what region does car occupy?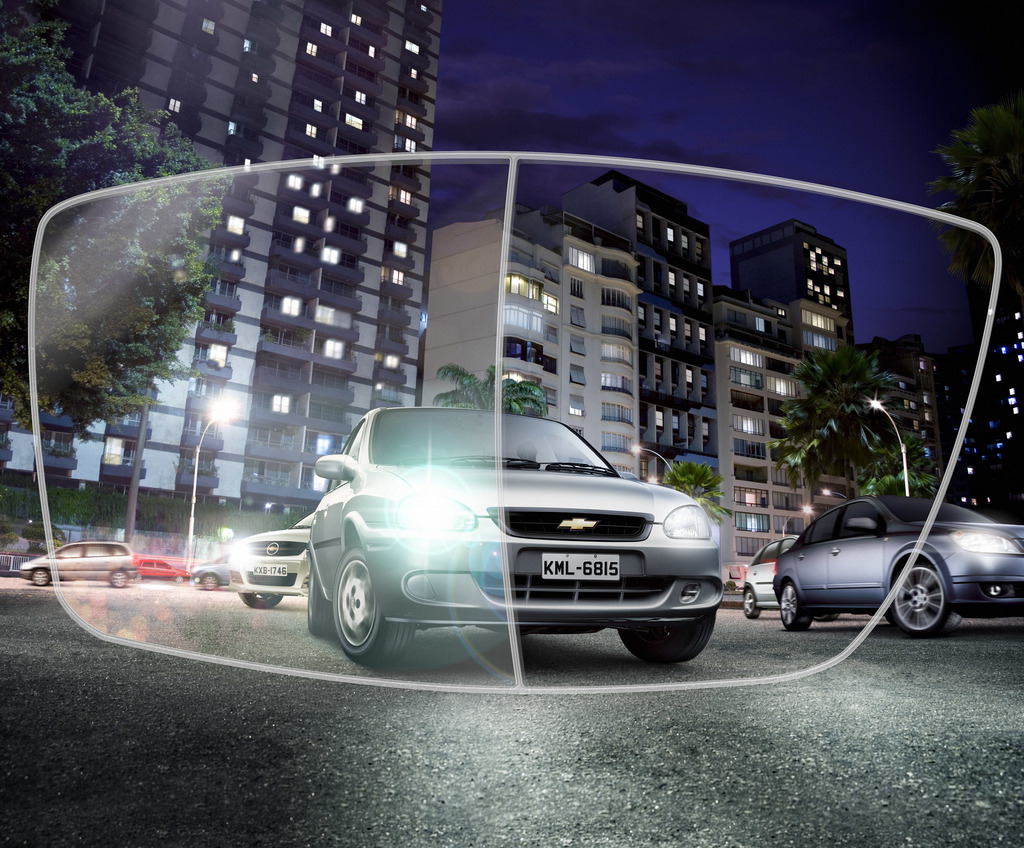
[15,545,143,590].
